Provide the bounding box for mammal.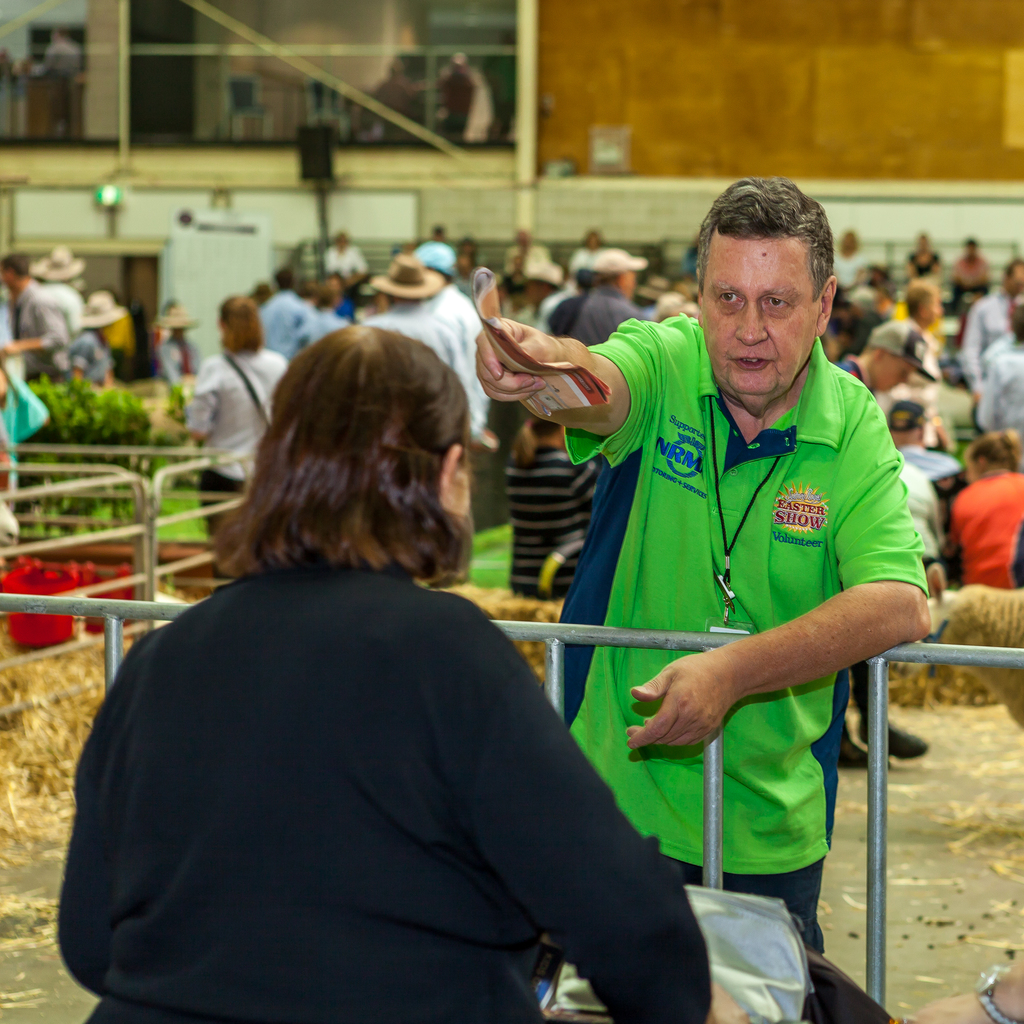
region(466, 168, 927, 959).
